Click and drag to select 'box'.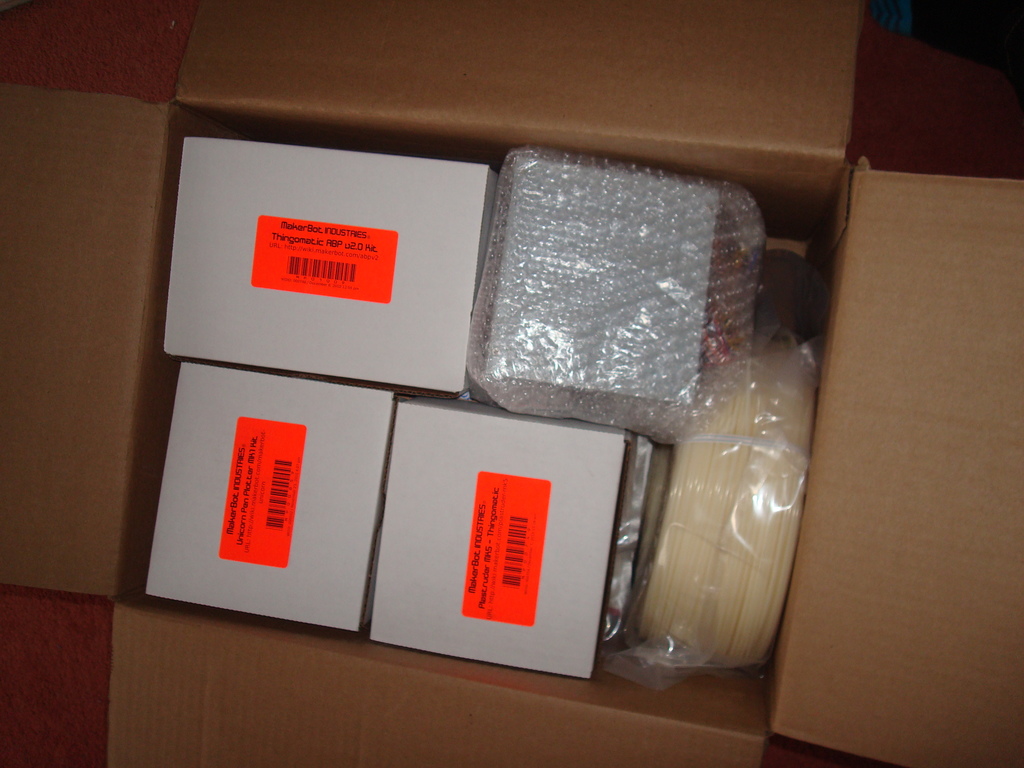
Selection: <box>774,71,991,753</box>.
